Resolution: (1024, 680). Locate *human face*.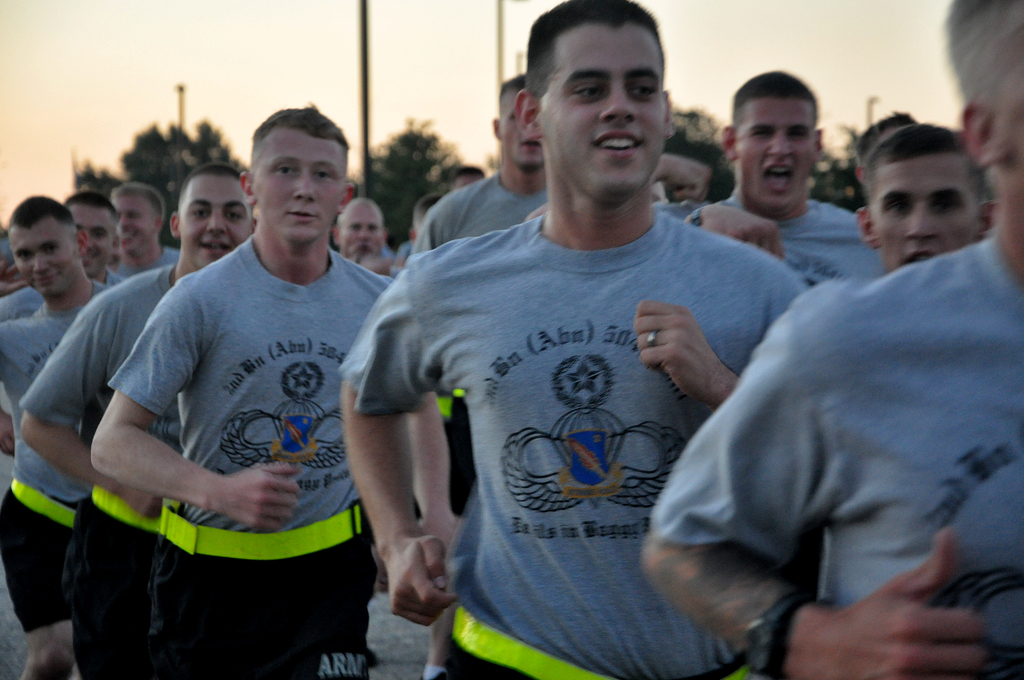
select_region(342, 206, 383, 256).
